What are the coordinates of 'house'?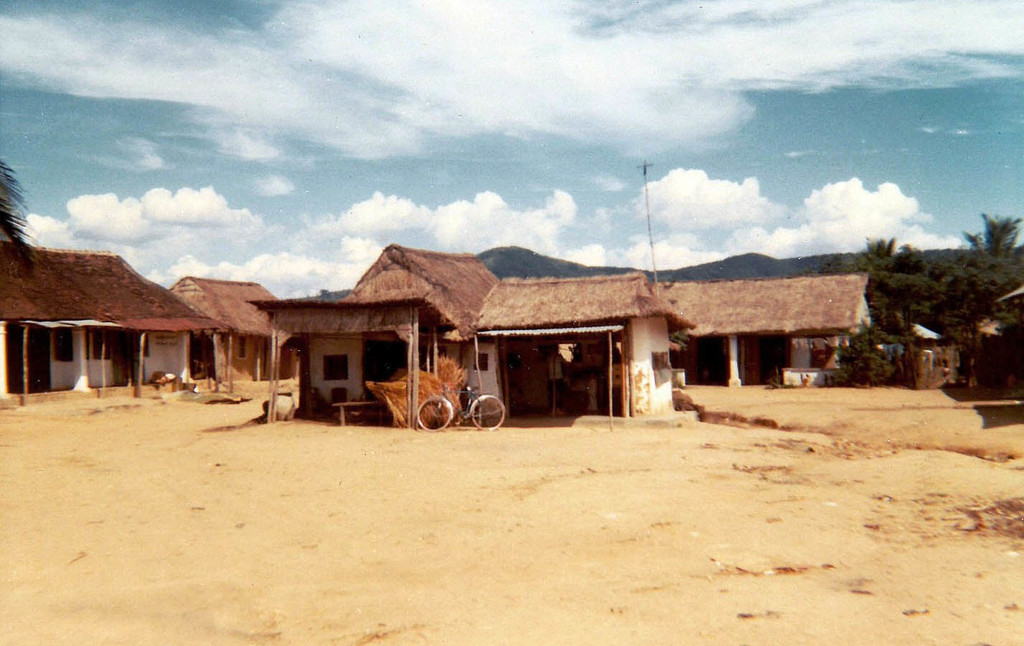
detection(2, 248, 197, 383).
